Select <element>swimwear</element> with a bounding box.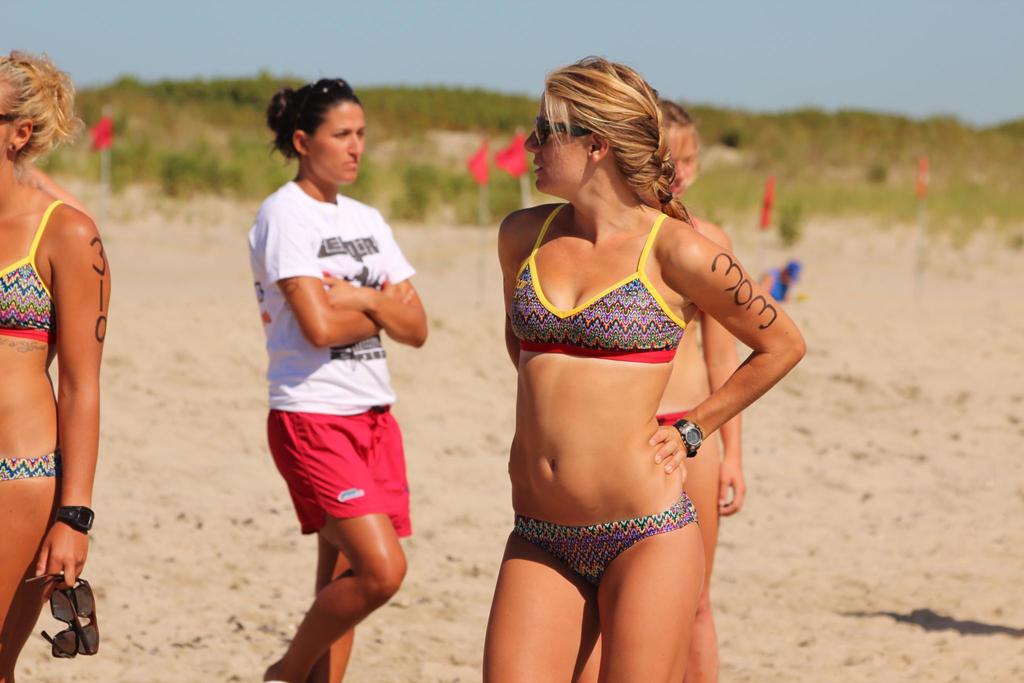
left=1, top=194, right=60, bottom=345.
